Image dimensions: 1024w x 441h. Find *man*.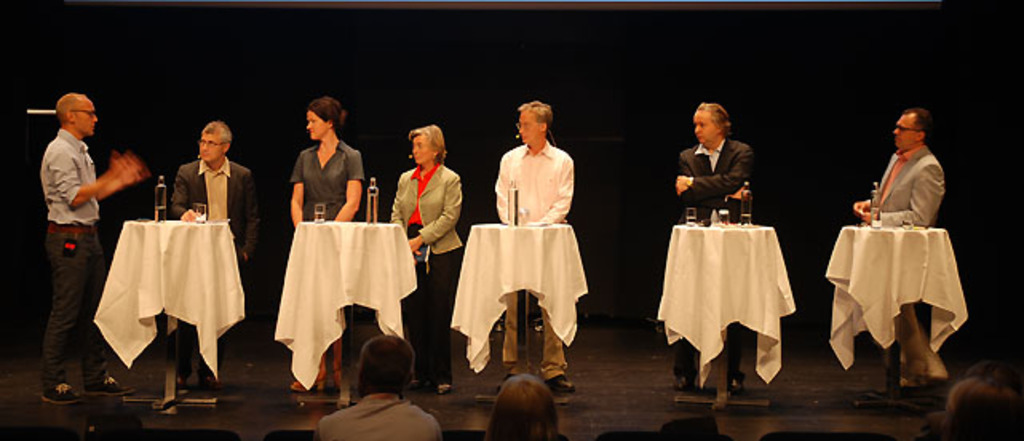
box(494, 101, 574, 395).
